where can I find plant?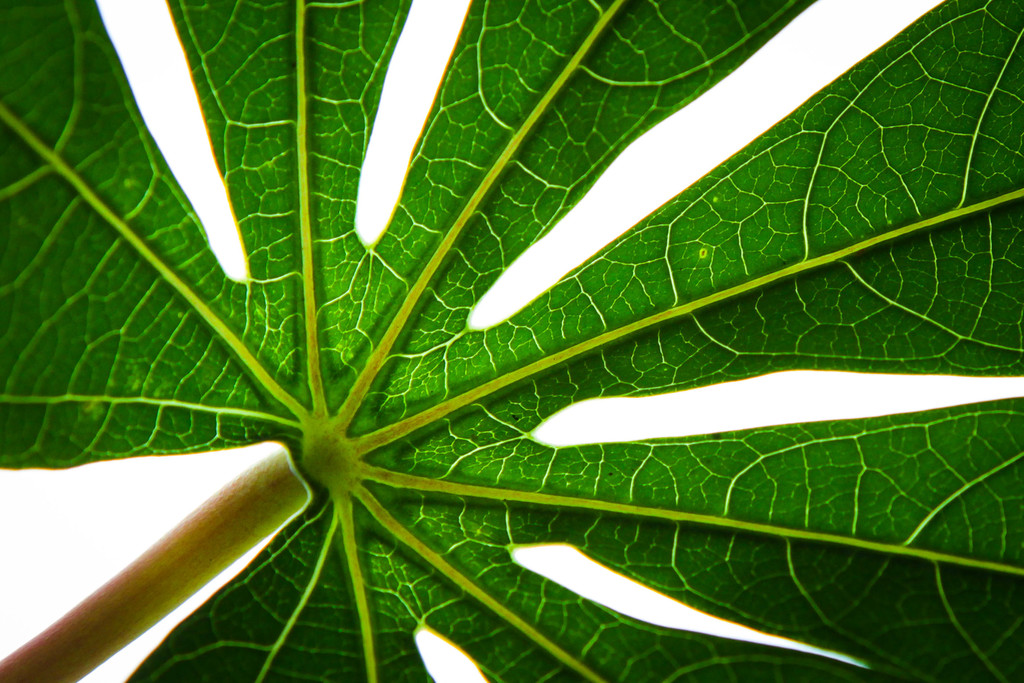
You can find it at 0/0/1023/682.
